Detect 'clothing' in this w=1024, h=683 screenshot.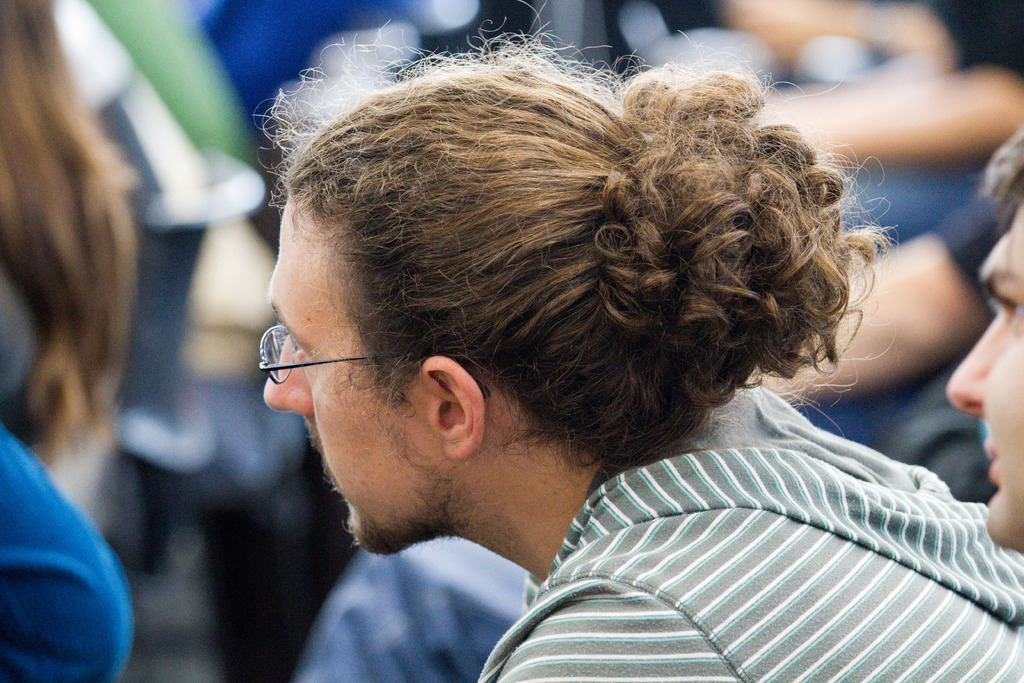
Detection: Rect(0, 415, 135, 682).
